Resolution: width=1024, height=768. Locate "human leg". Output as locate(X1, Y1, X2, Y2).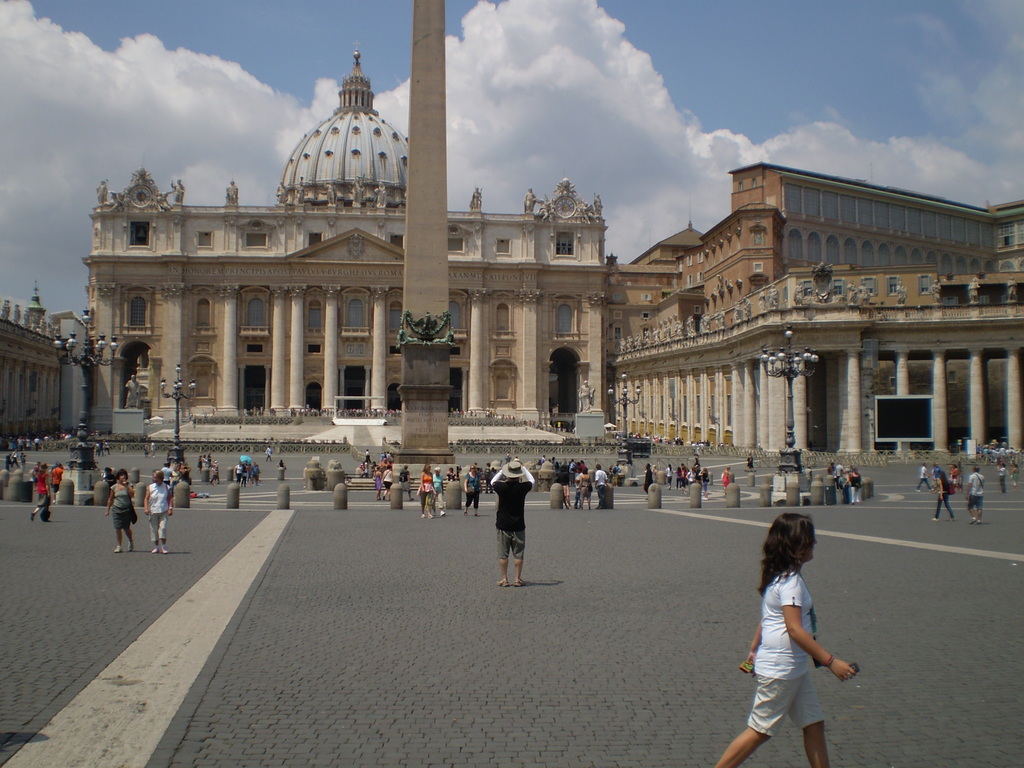
locate(571, 499, 581, 508).
